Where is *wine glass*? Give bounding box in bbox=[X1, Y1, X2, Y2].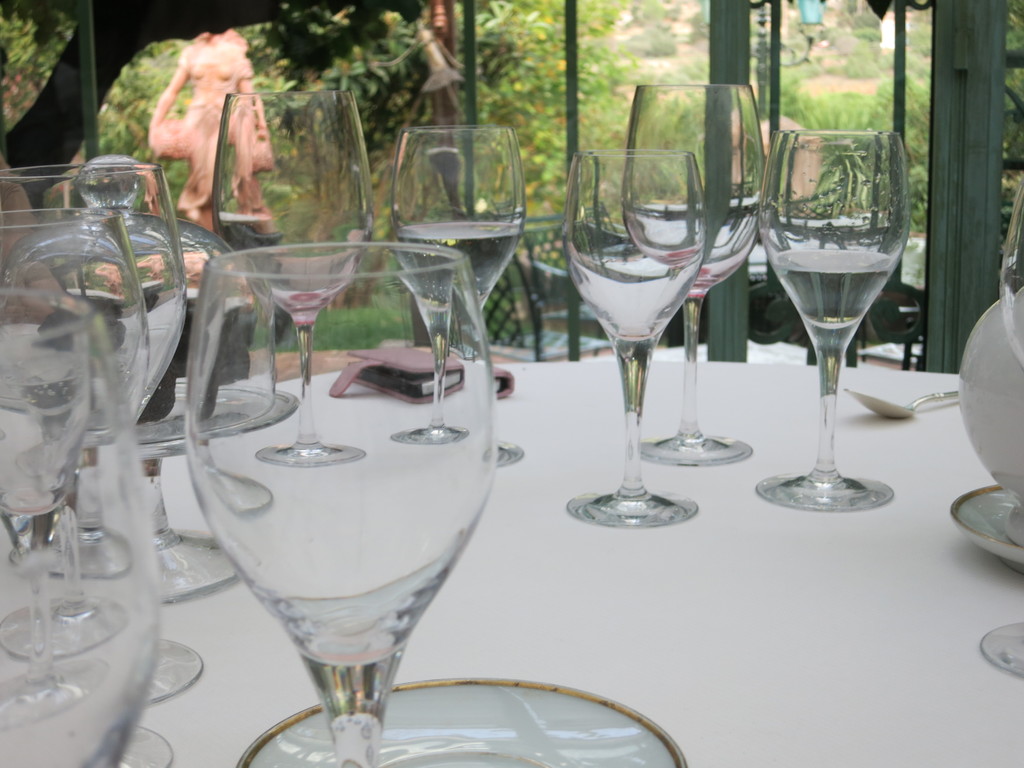
bbox=[212, 86, 376, 468].
